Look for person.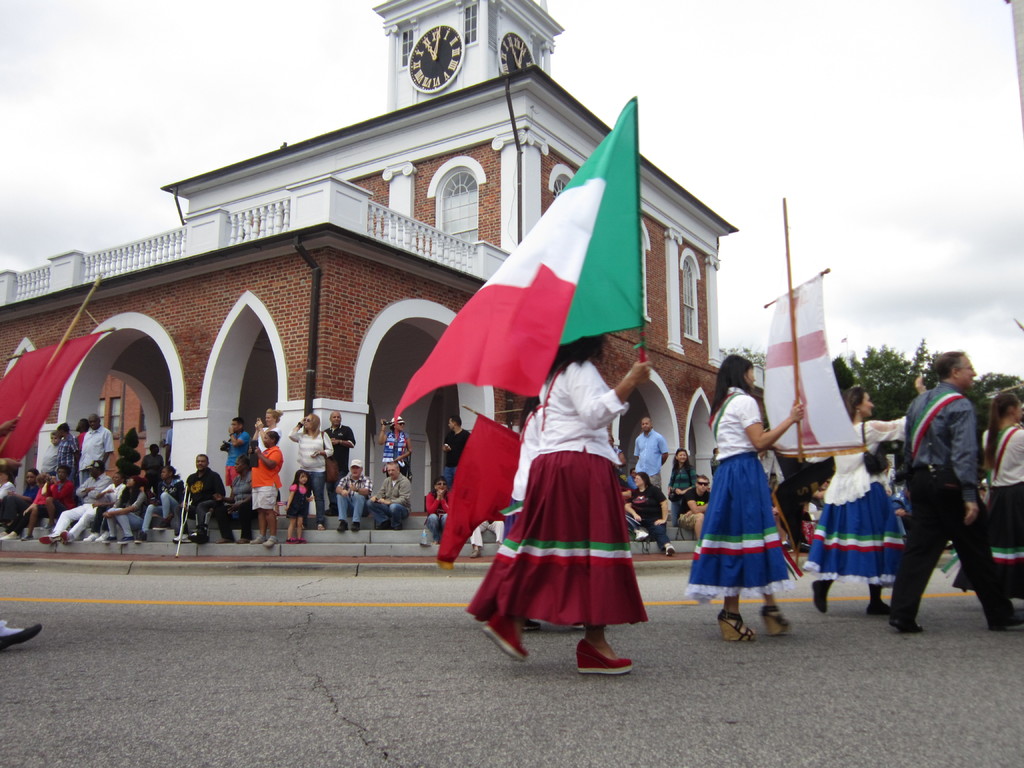
Found: <region>802, 378, 929, 617</region>.
